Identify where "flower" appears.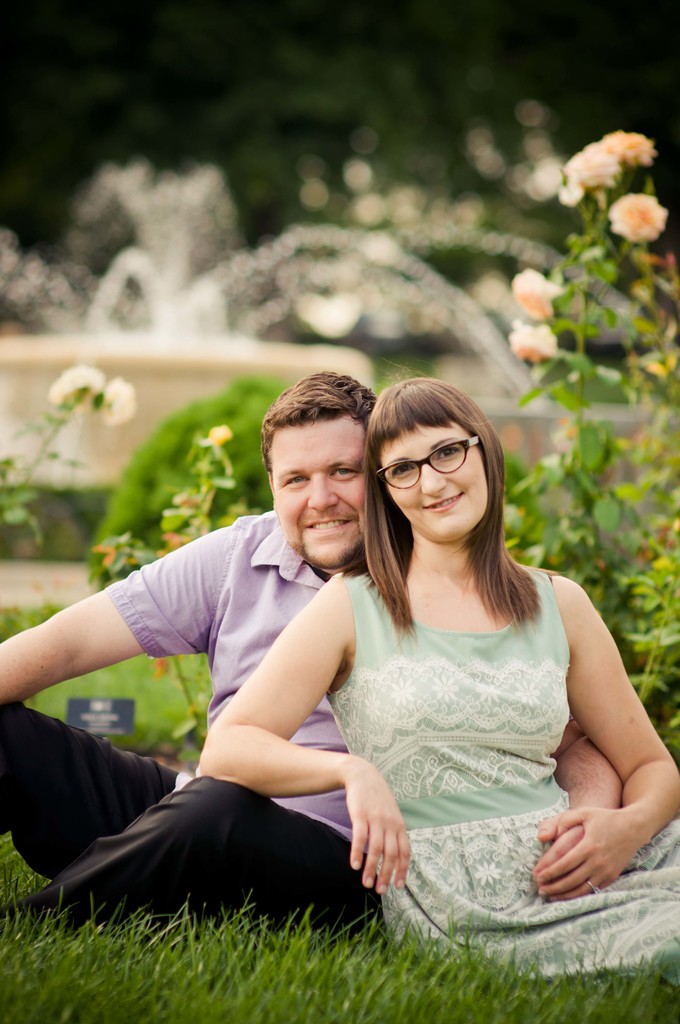
Appears at 610/204/670/251.
